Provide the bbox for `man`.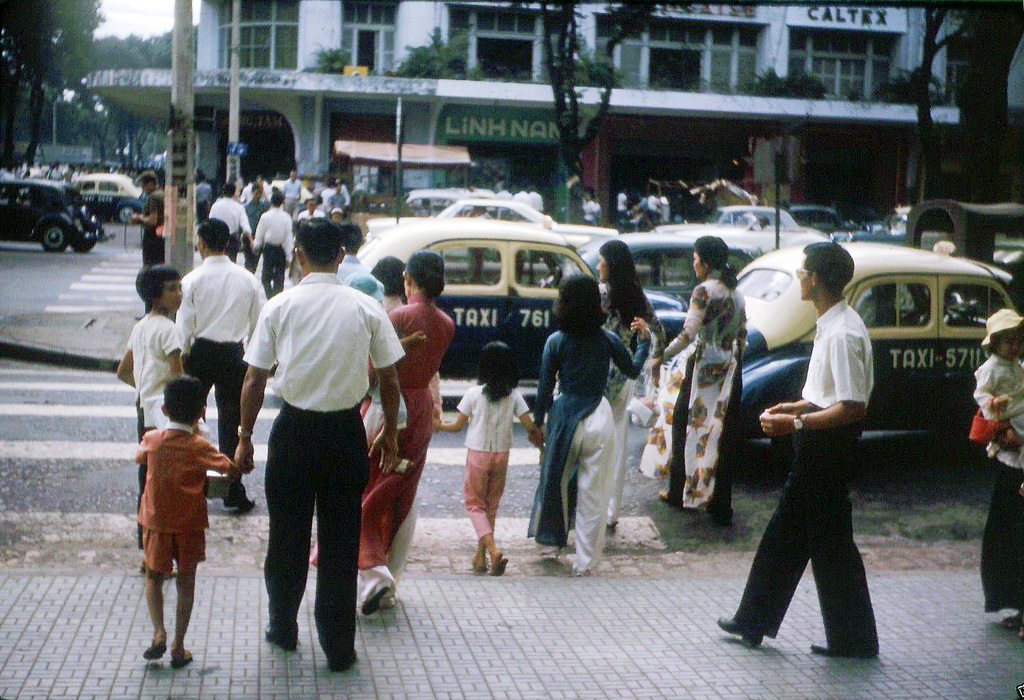
129:171:169:260.
